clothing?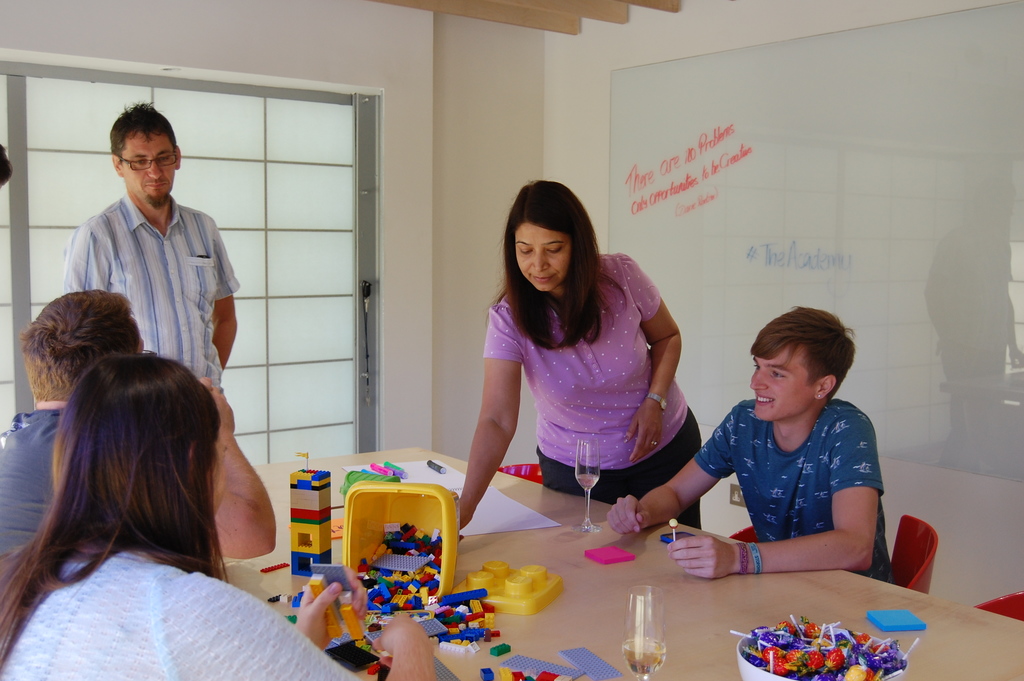
{"x1": 0, "y1": 556, "x2": 365, "y2": 680}
